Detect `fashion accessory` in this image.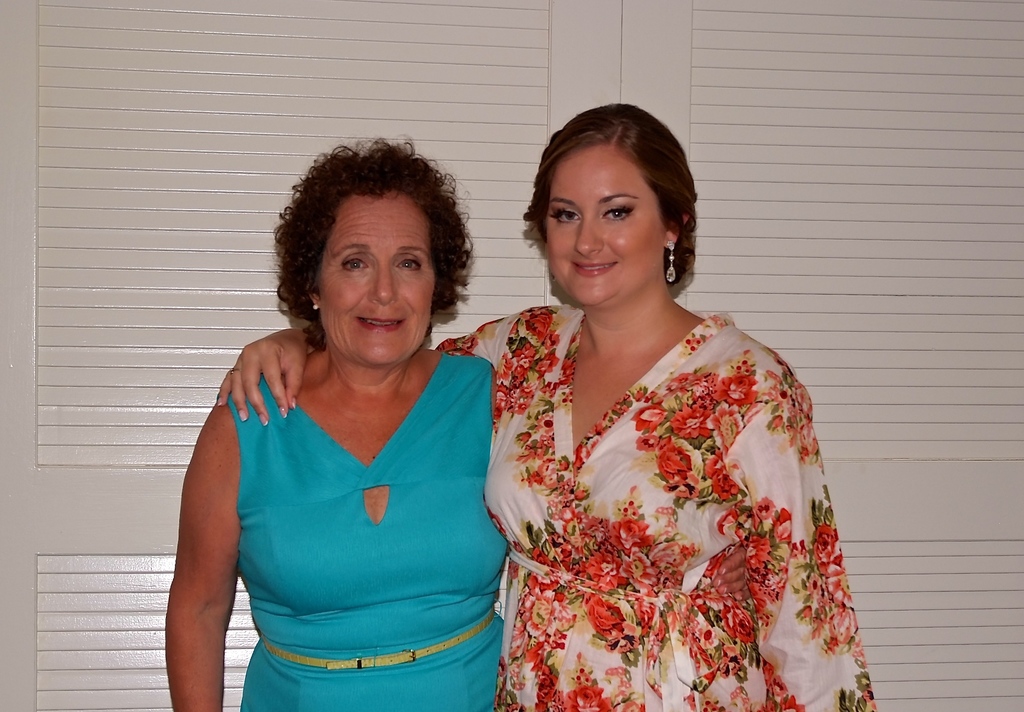
Detection: [226, 366, 241, 378].
